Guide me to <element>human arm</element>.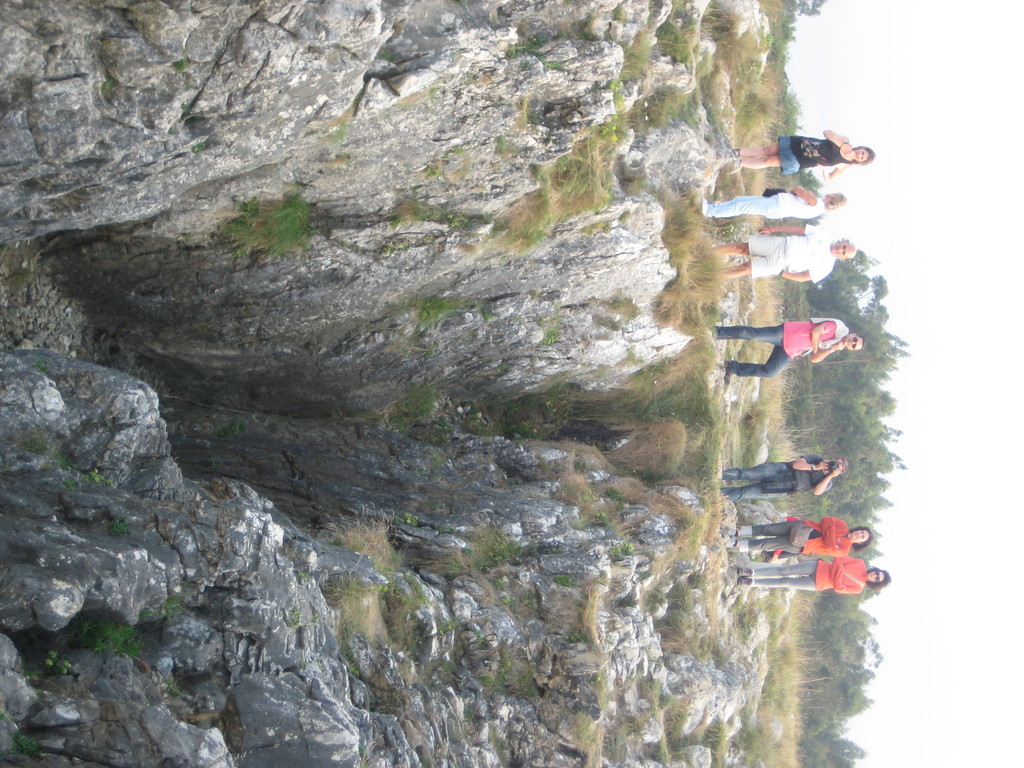
Guidance: <bbox>825, 127, 850, 155</bbox>.
